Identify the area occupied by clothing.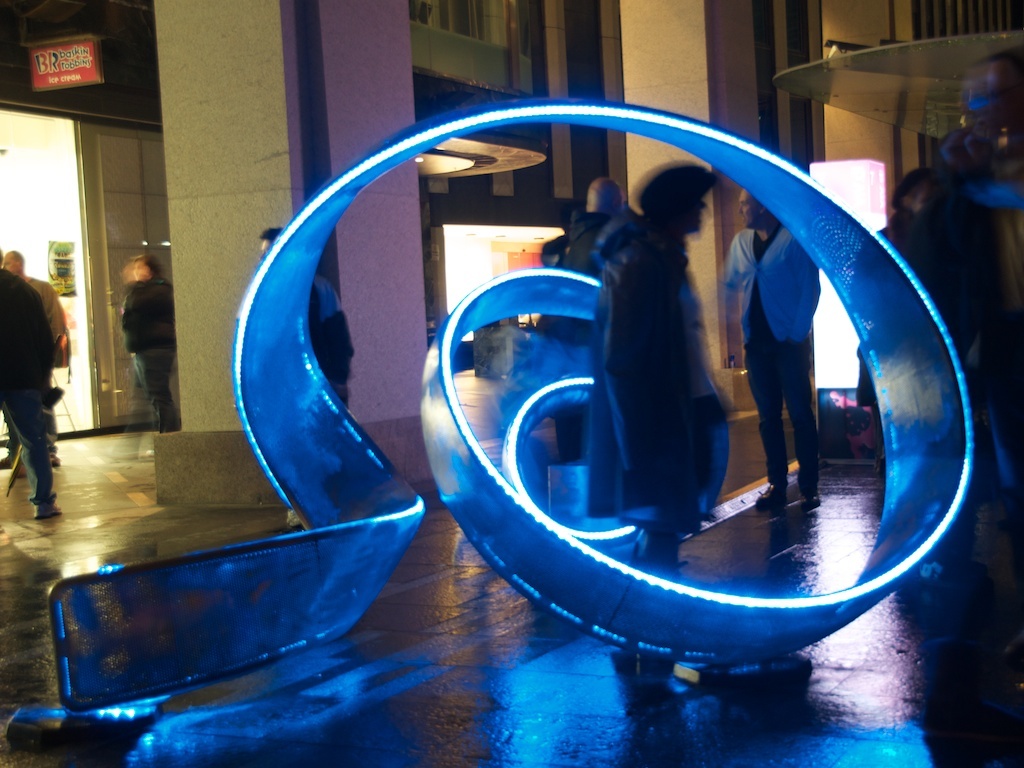
Area: (left=119, top=281, right=175, bottom=439).
